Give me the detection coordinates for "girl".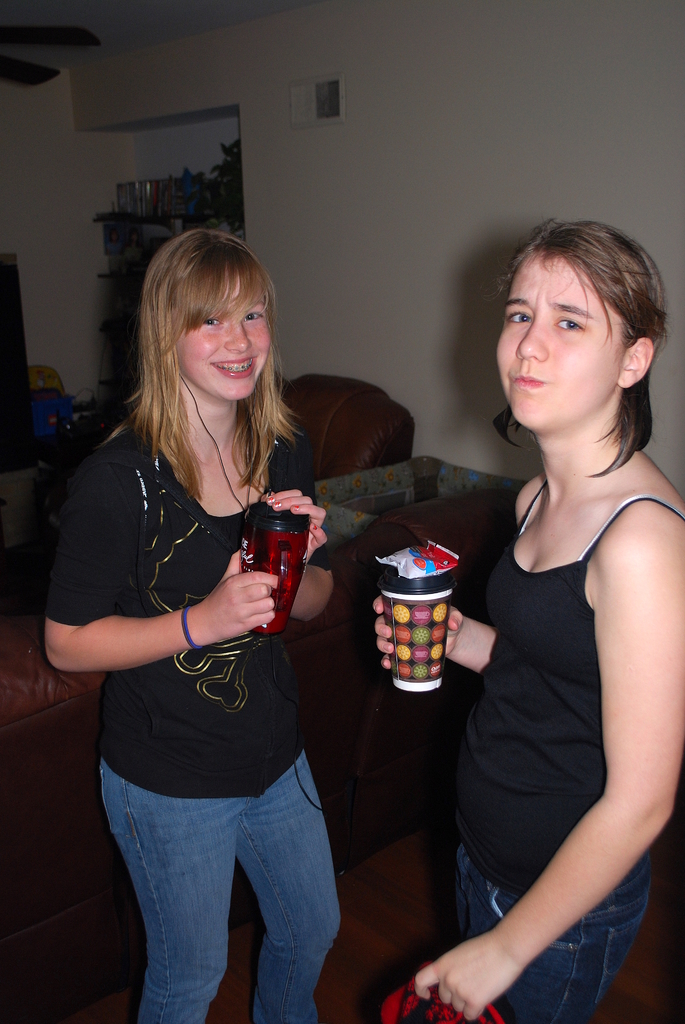
BBox(363, 218, 676, 1023).
